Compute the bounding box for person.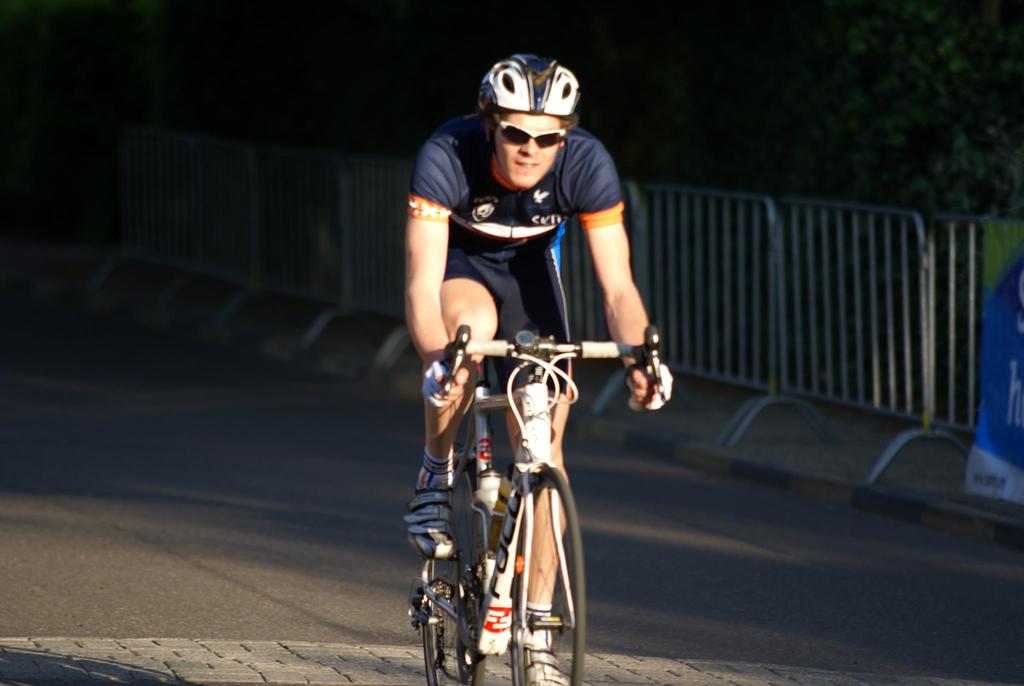
crop(397, 86, 639, 657).
